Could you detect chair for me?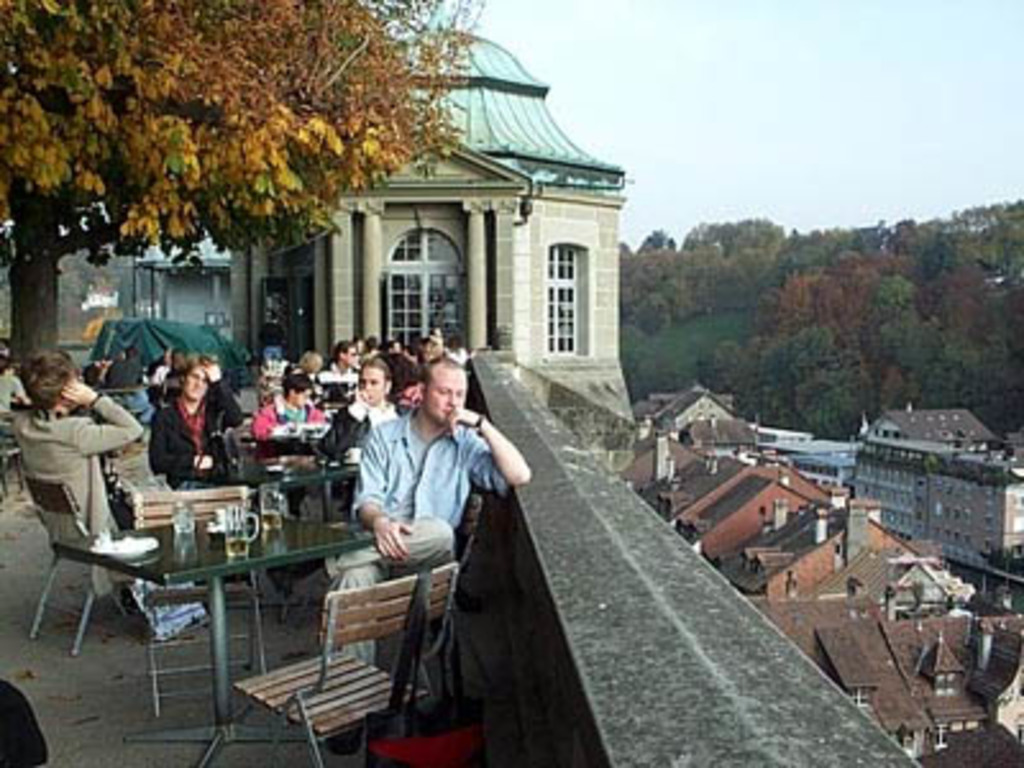
Detection result: l=371, t=492, r=481, b=709.
